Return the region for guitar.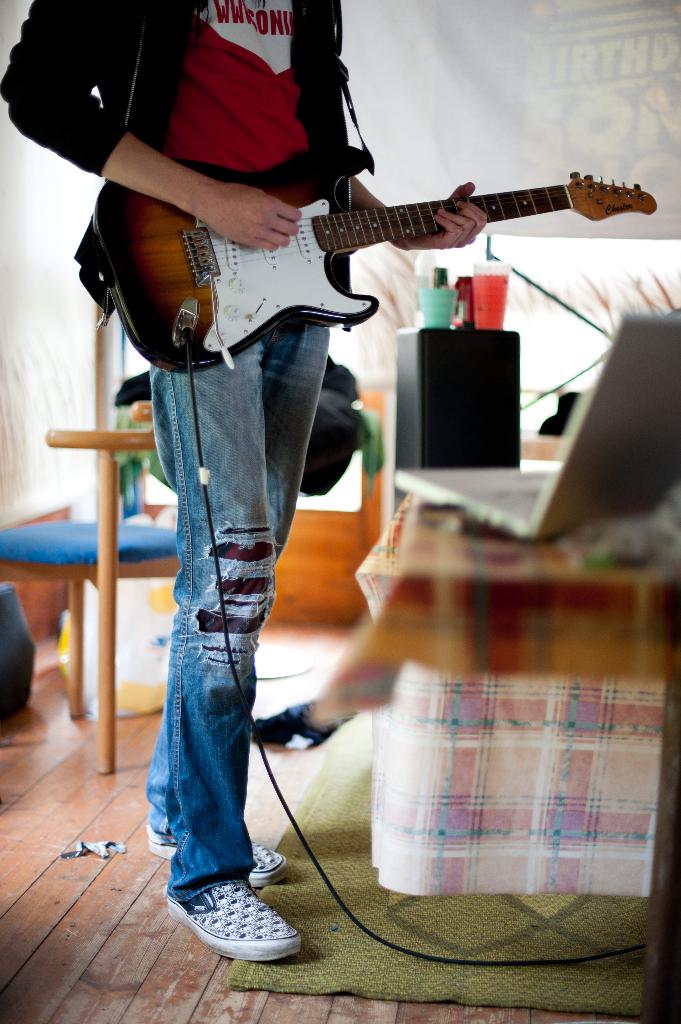
[70, 133, 661, 340].
